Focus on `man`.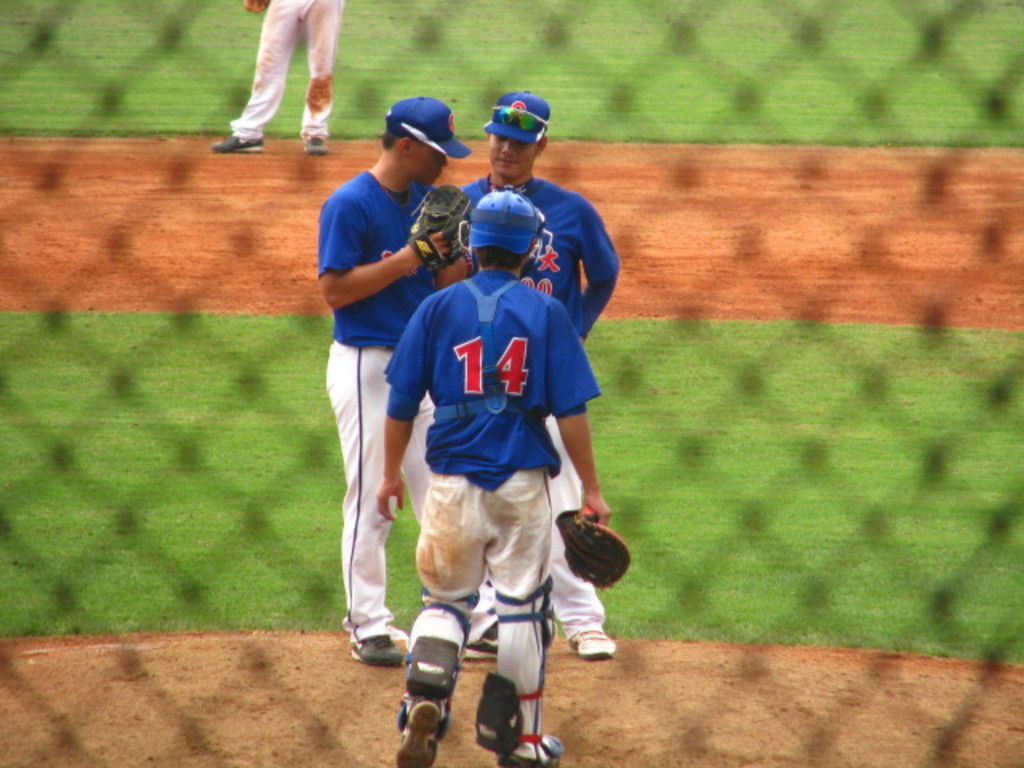
Focused at bbox(454, 91, 622, 662).
